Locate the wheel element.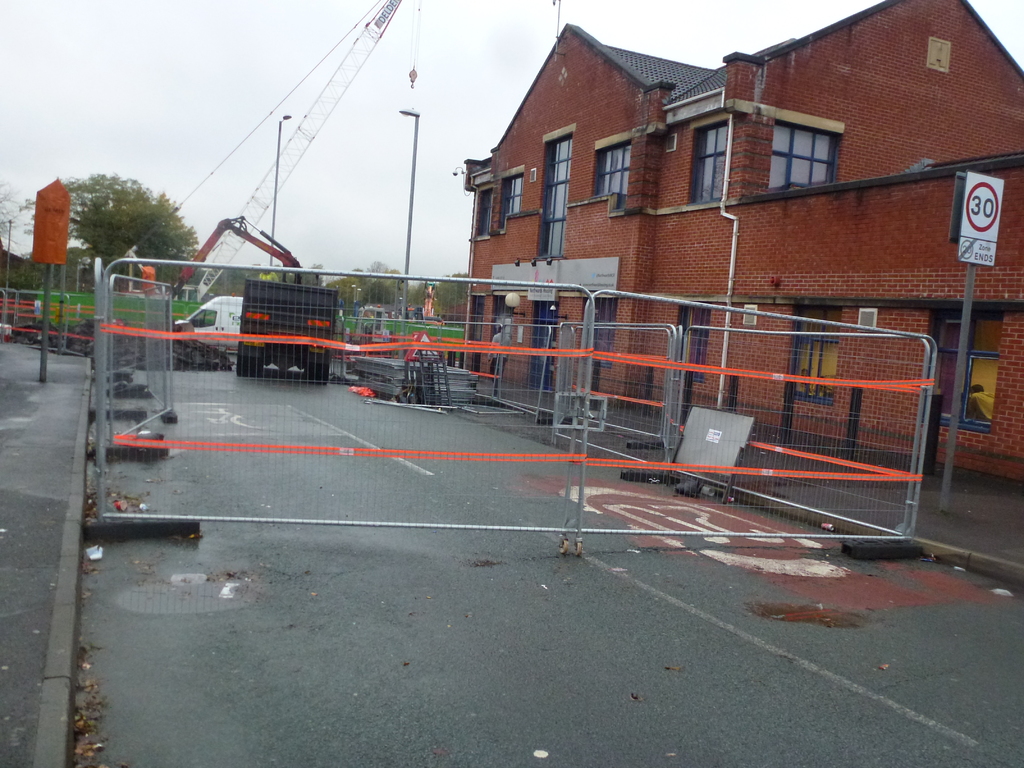
Element bbox: (left=307, top=363, right=317, bottom=383).
